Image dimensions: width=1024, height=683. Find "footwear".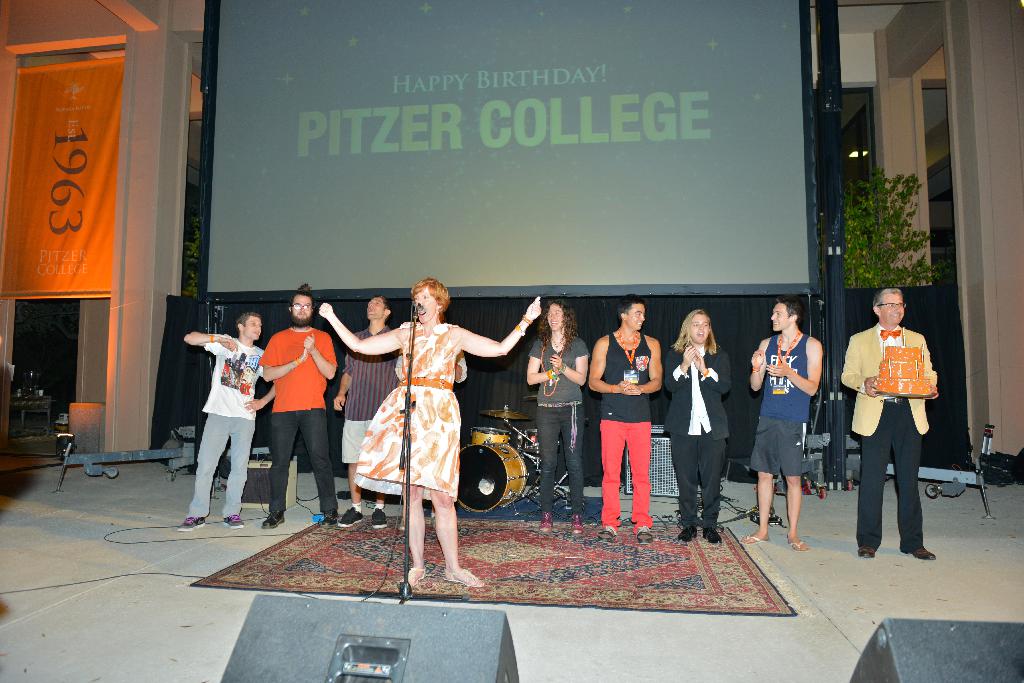
bbox=[743, 533, 772, 543].
